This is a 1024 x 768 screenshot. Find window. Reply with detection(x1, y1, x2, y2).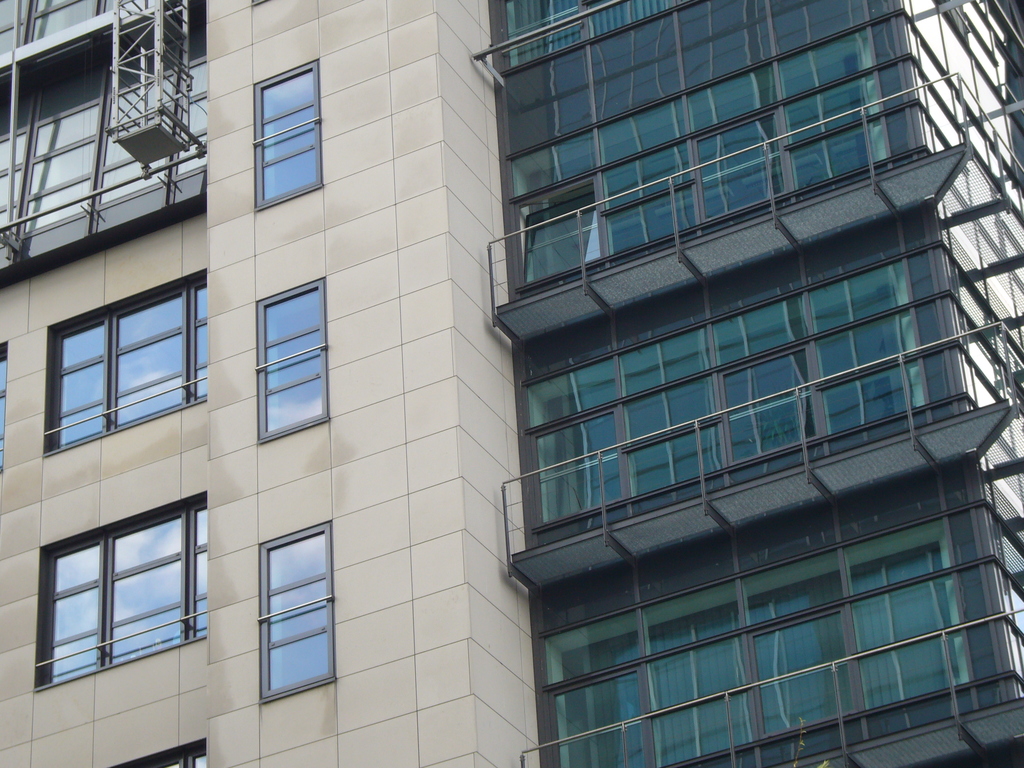
detection(0, 0, 144, 56).
